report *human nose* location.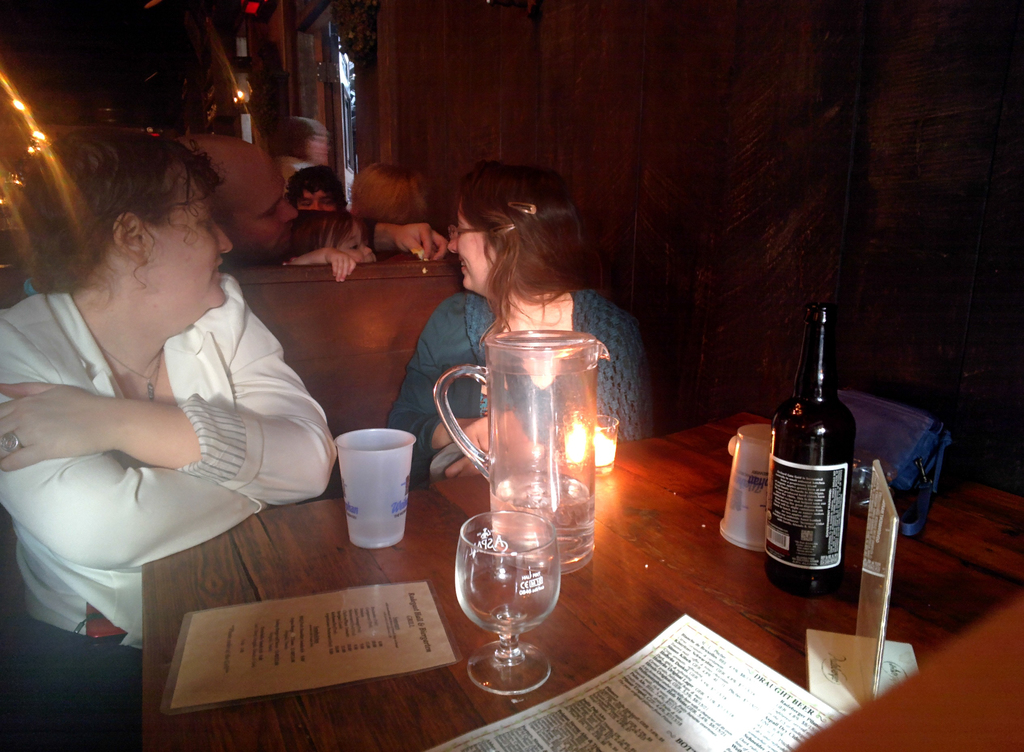
Report: [211,222,233,255].
